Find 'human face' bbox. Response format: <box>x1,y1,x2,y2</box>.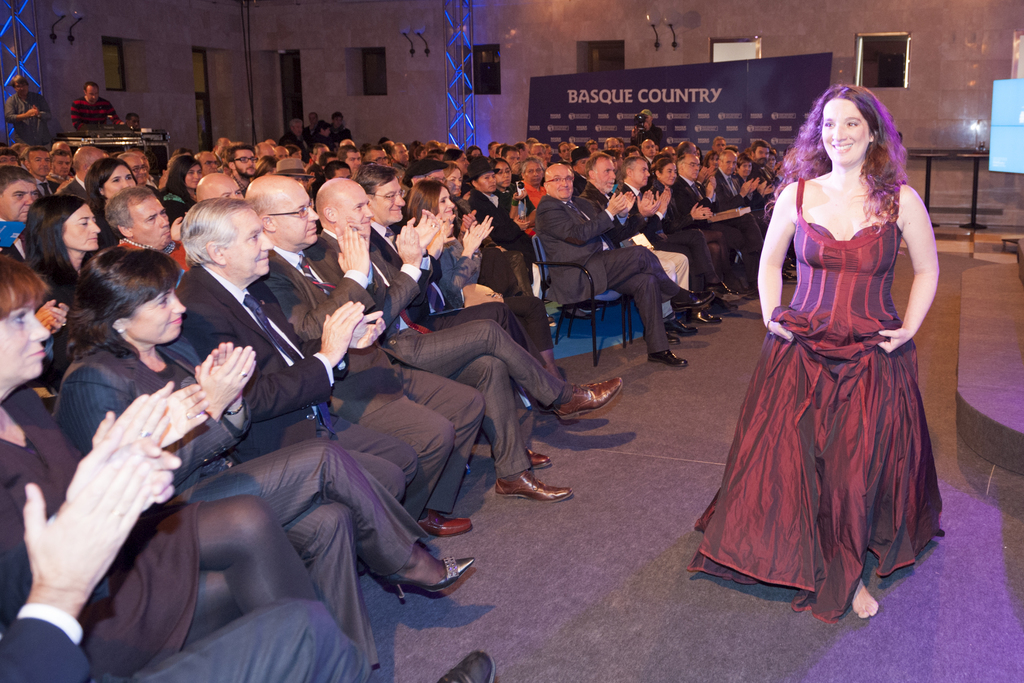
<box>548,170,572,198</box>.
